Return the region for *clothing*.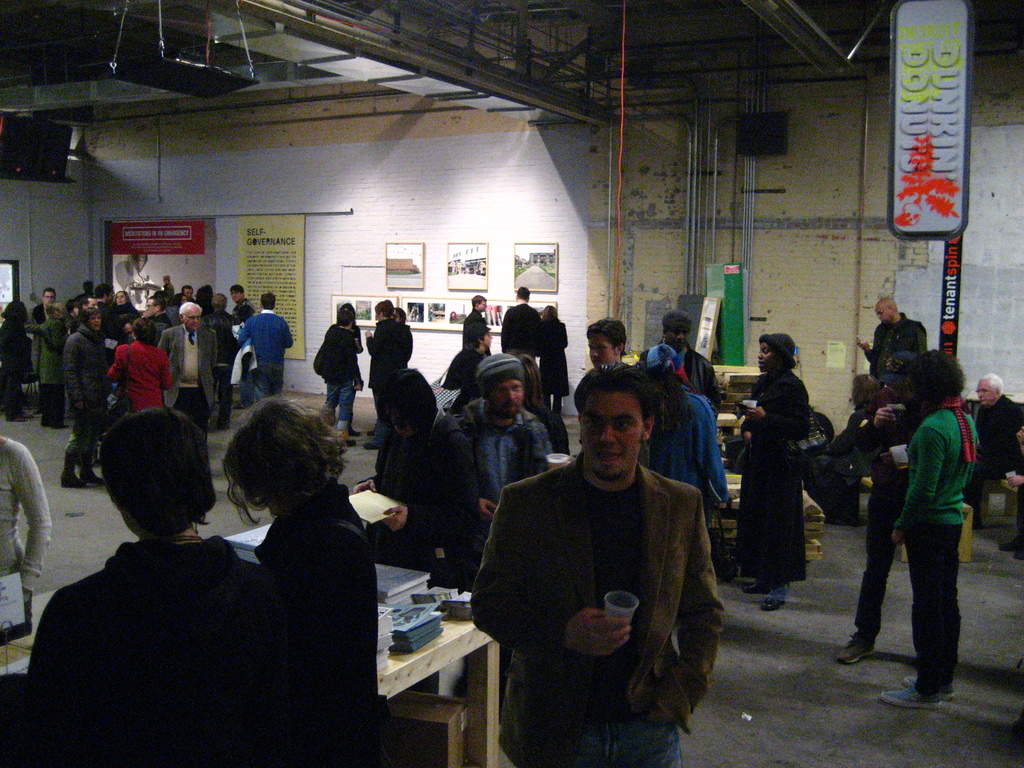
crop(504, 303, 546, 351).
